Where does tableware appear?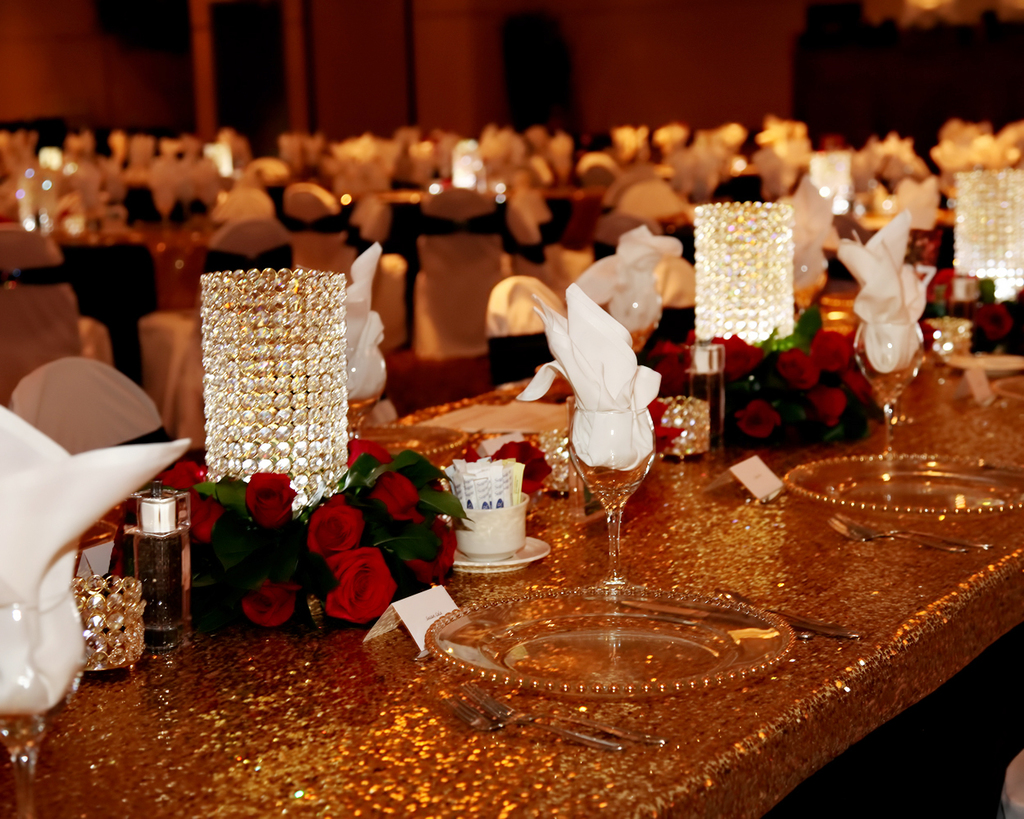
Appears at (814,281,862,344).
